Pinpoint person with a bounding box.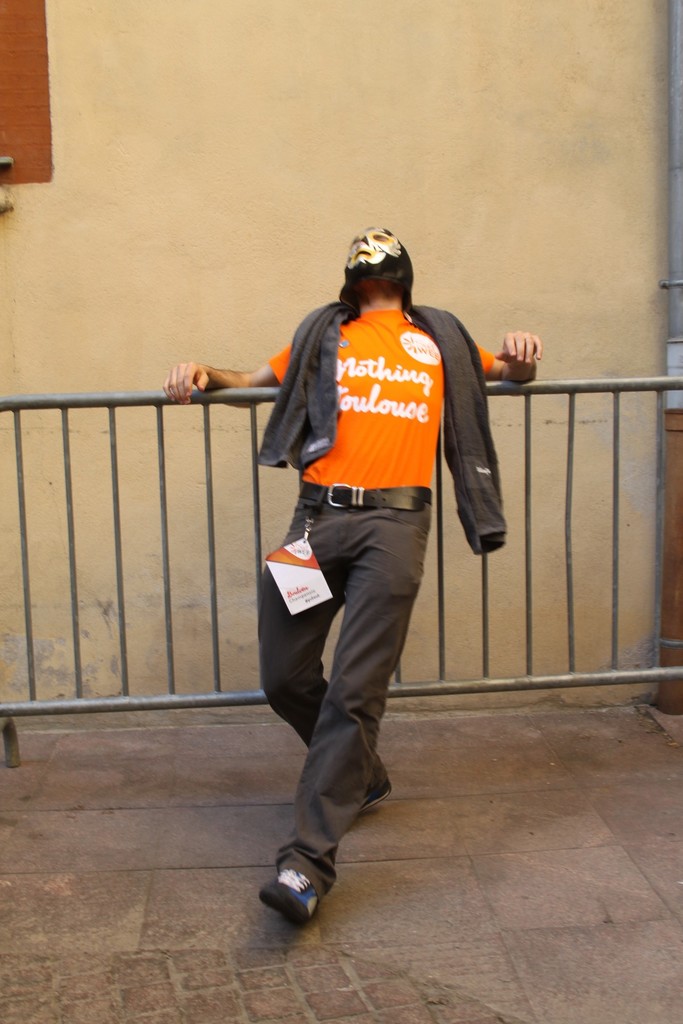
{"x1": 163, "y1": 223, "x2": 543, "y2": 931}.
